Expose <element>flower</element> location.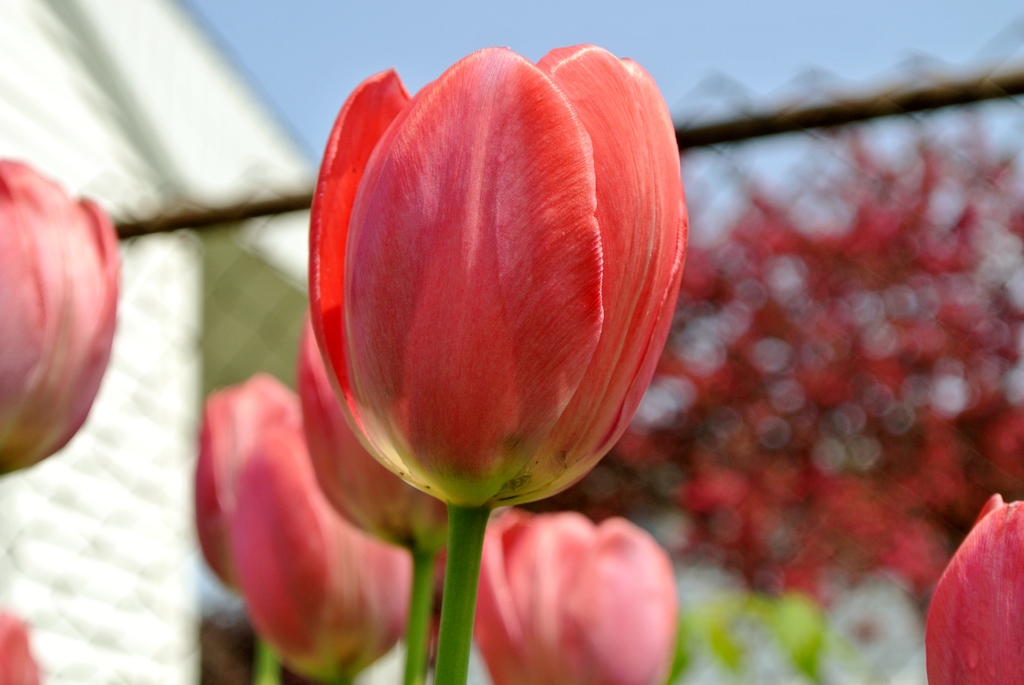
Exposed at <box>0,613,52,684</box>.
